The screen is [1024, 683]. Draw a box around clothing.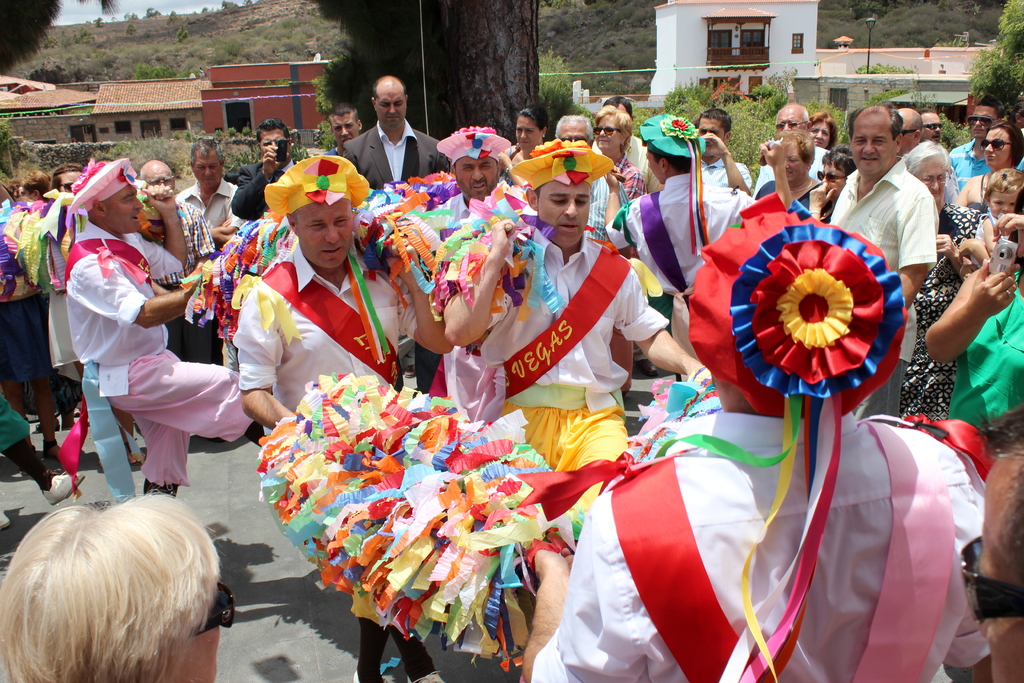
(901,199,986,418).
